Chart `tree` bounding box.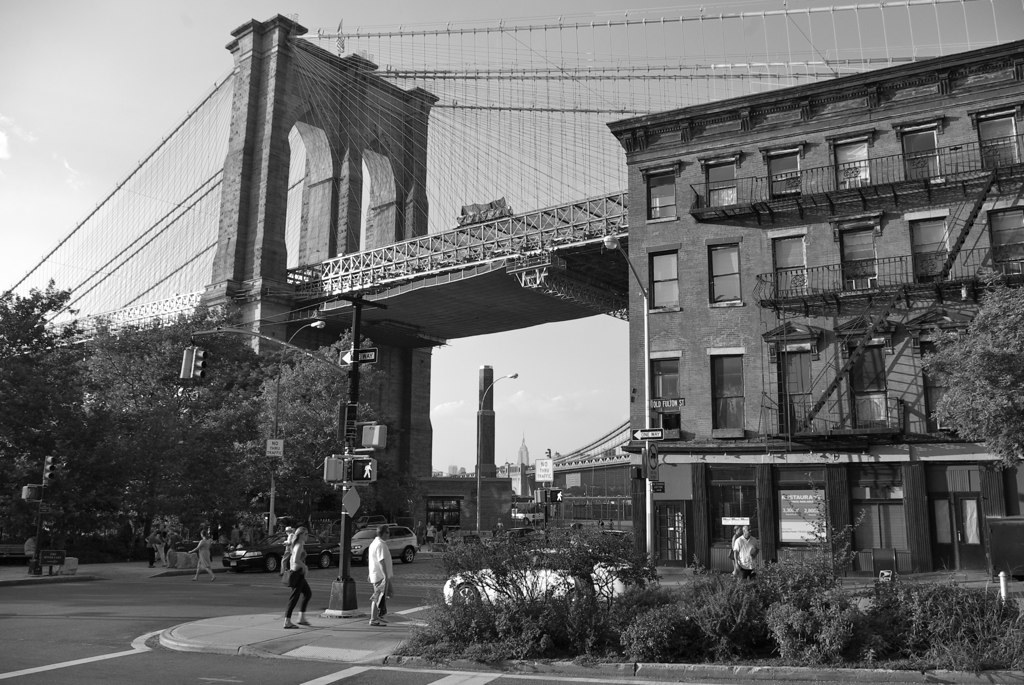
Charted: Rect(927, 285, 1023, 475).
